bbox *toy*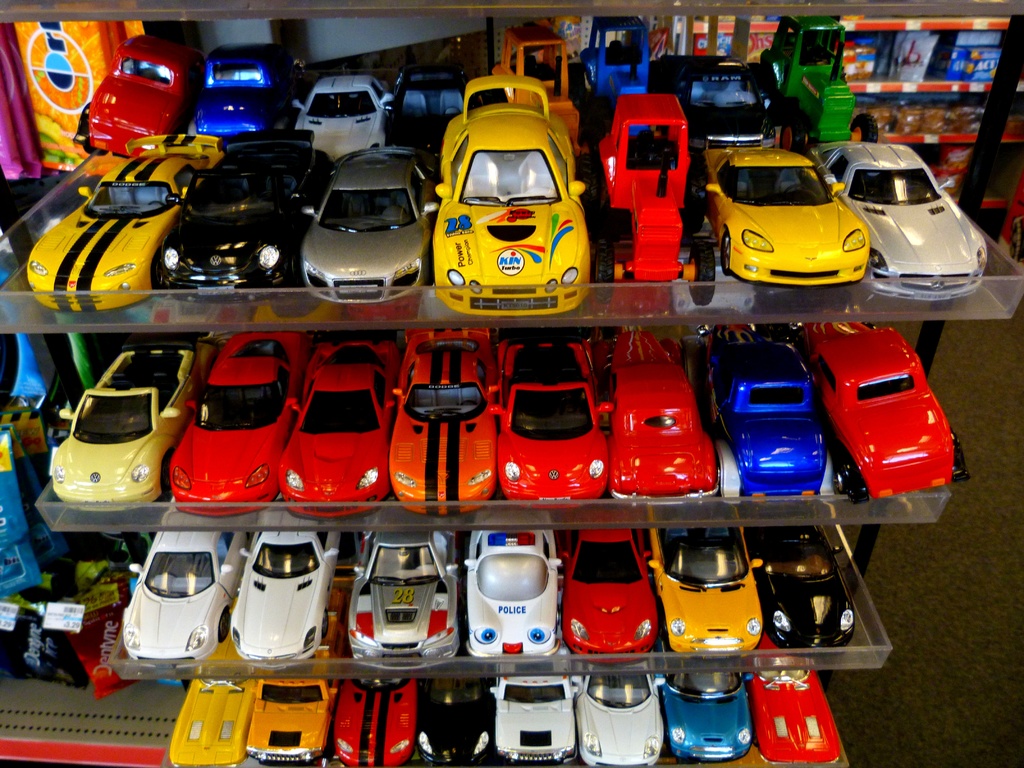
(332, 664, 428, 767)
